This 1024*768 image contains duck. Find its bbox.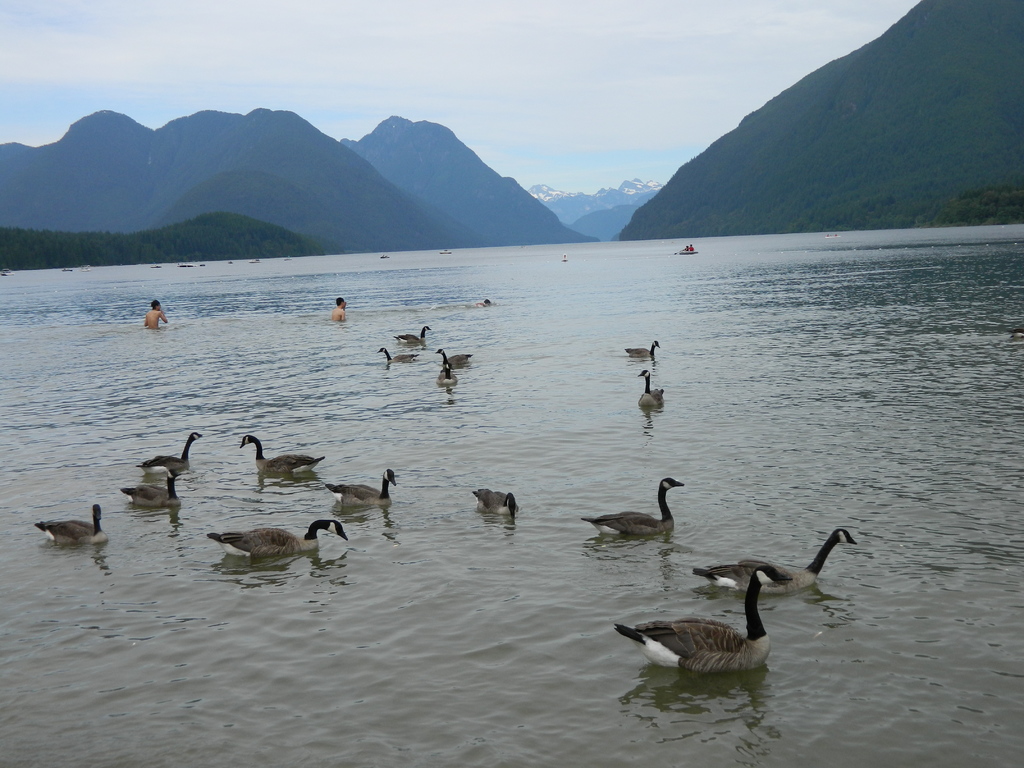
locate(397, 324, 436, 344).
